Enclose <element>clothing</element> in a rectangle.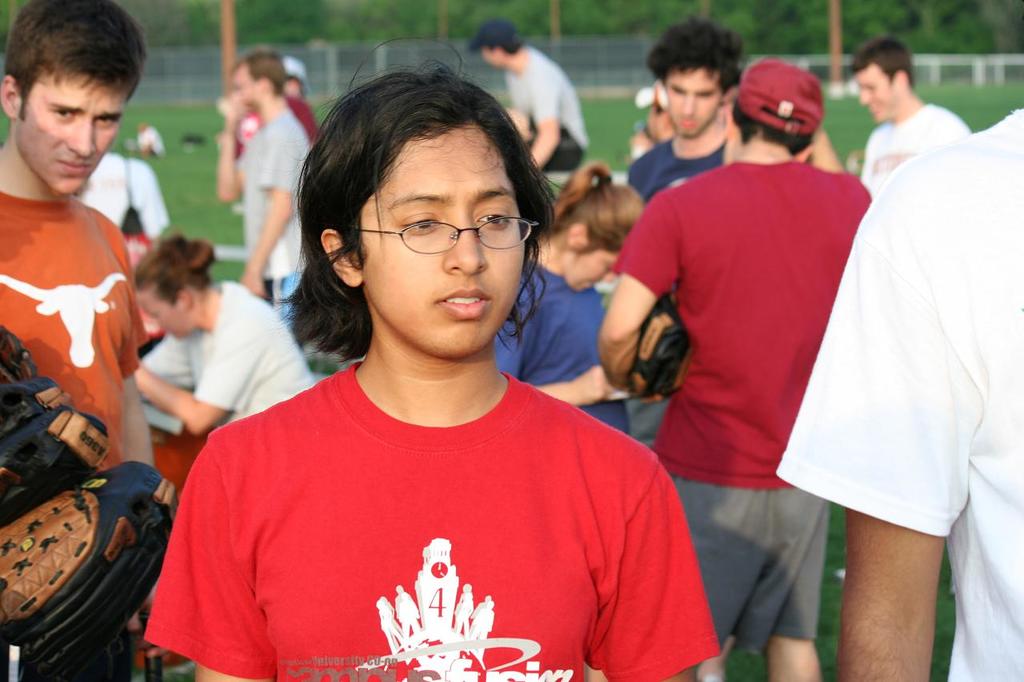
select_region(0, 47, 1023, 681).
